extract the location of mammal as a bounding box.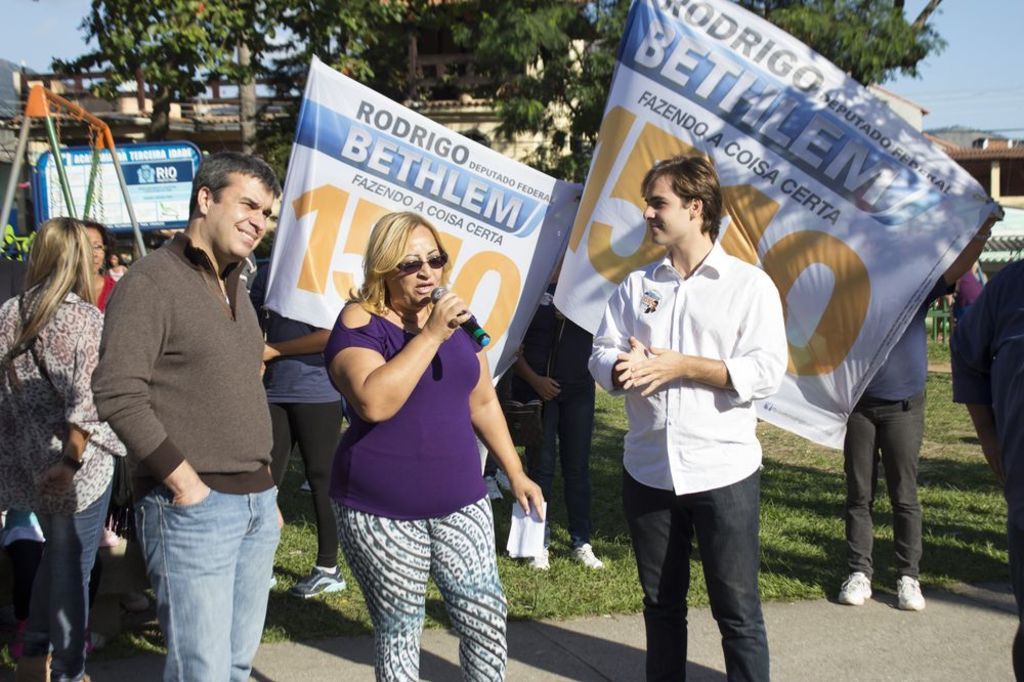
836, 204, 1001, 606.
